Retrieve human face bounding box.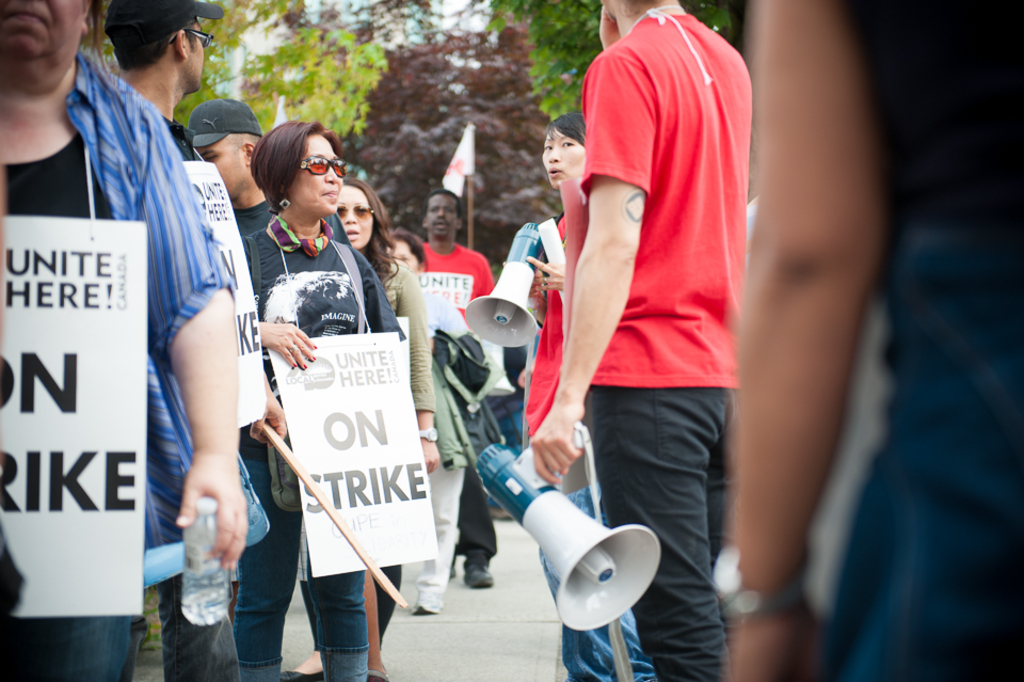
Bounding box: bbox=(543, 127, 590, 180).
